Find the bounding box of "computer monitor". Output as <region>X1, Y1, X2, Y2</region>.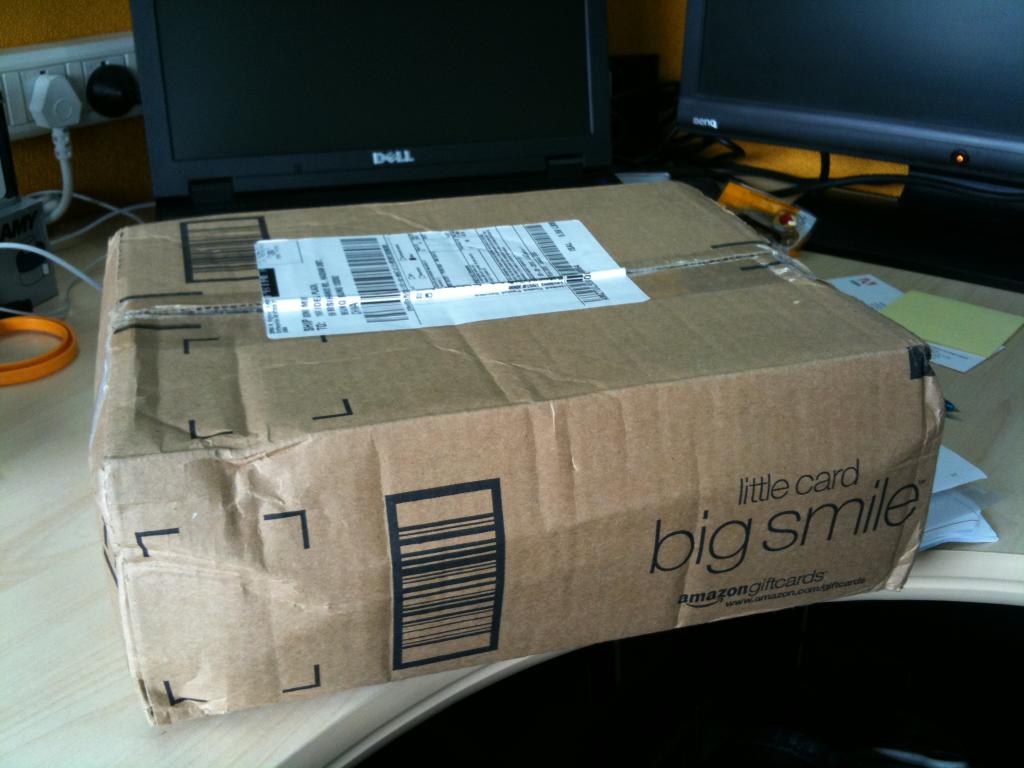
<region>678, 0, 1023, 300</region>.
